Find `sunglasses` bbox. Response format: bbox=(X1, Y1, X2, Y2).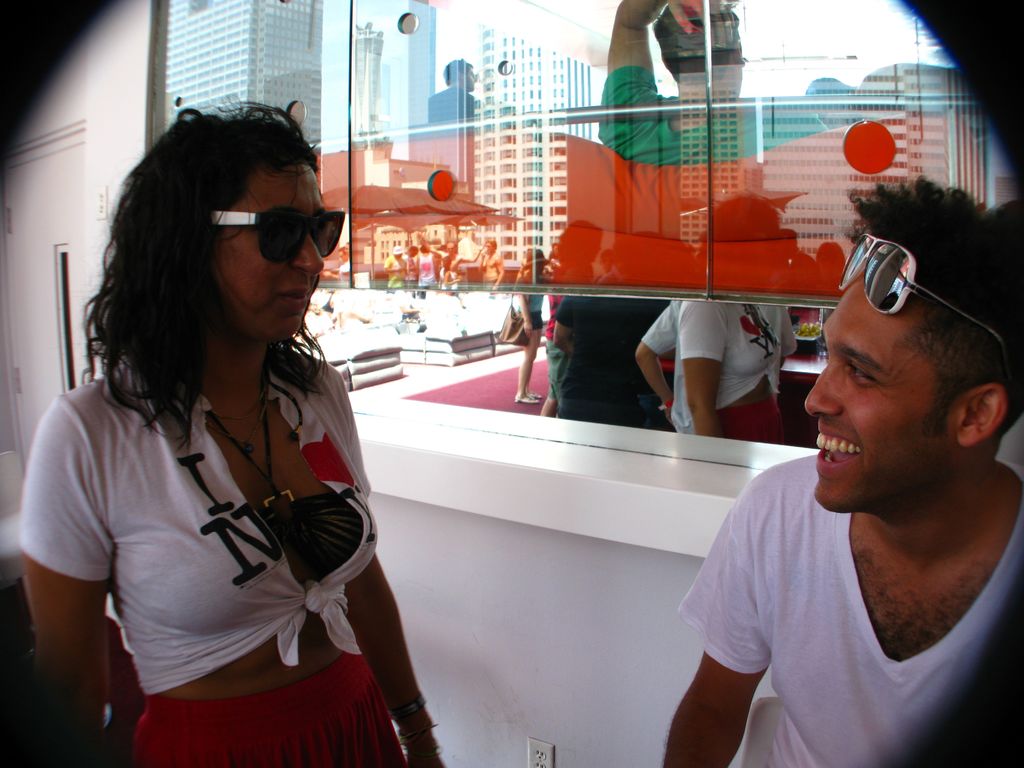
bbox=(212, 212, 344, 259).
